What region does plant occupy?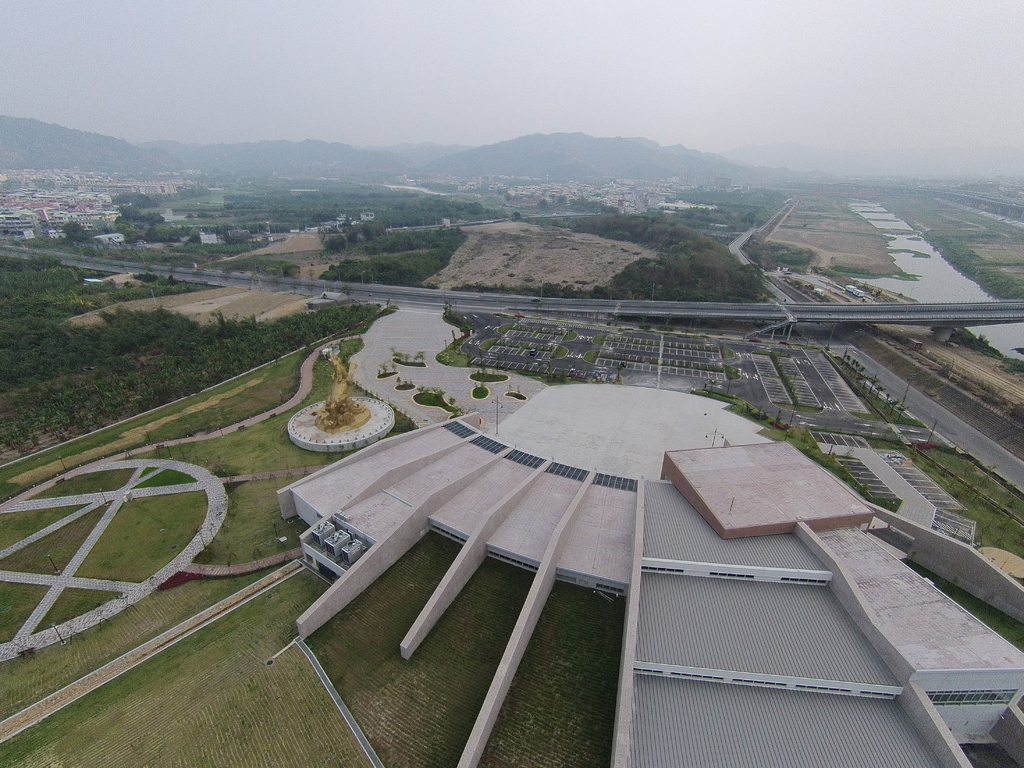
bbox=(415, 383, 461, 415).
